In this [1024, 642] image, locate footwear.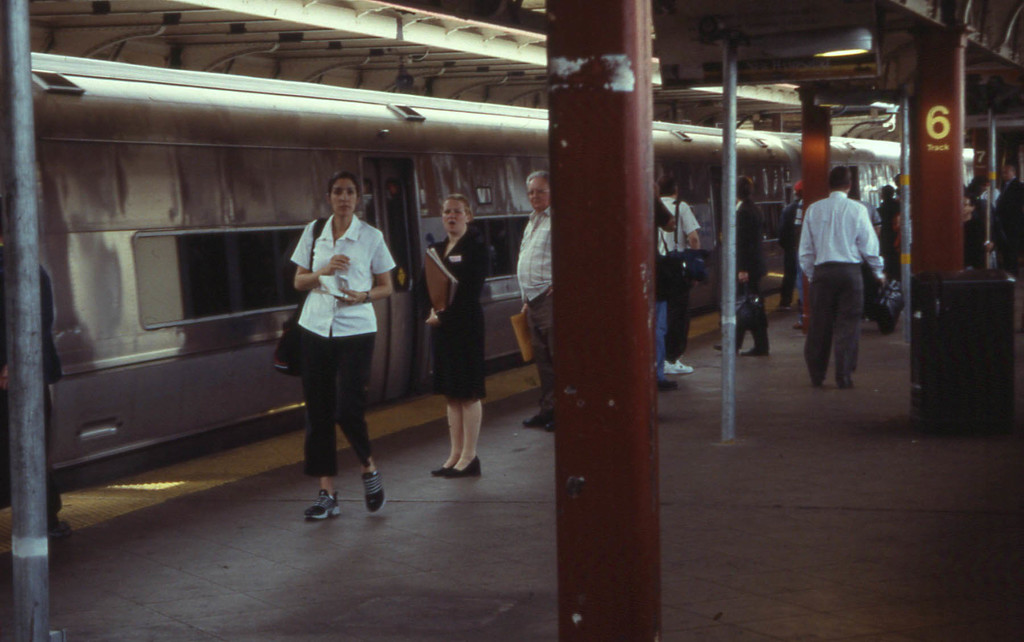
Bounding box: region(837, 376, 855, 391).
